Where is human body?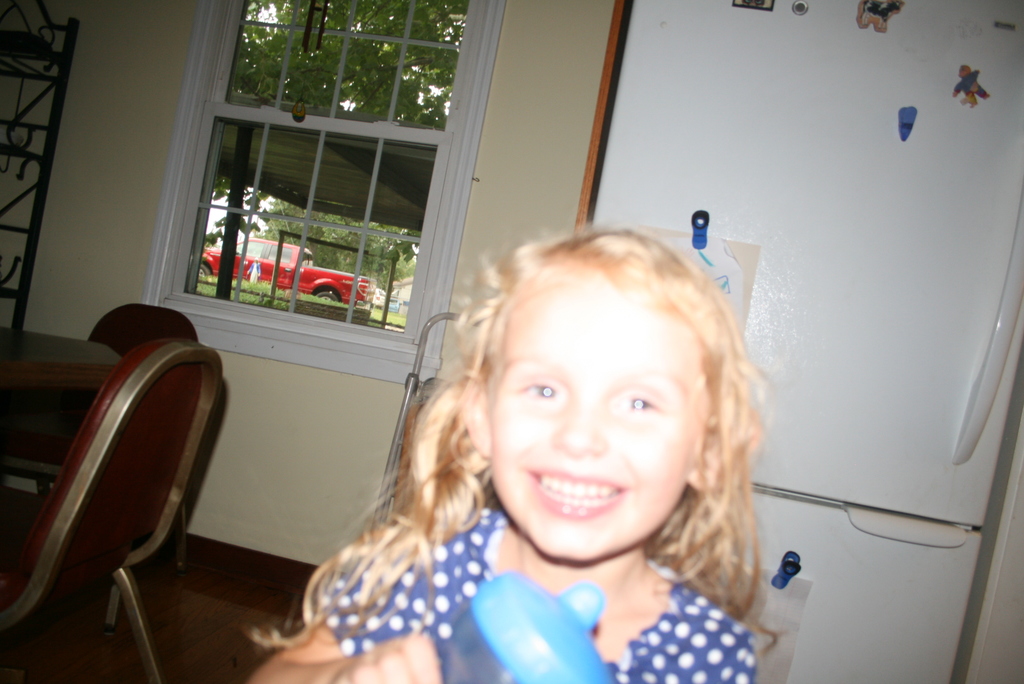
rect(280, 253, 780, 683).
